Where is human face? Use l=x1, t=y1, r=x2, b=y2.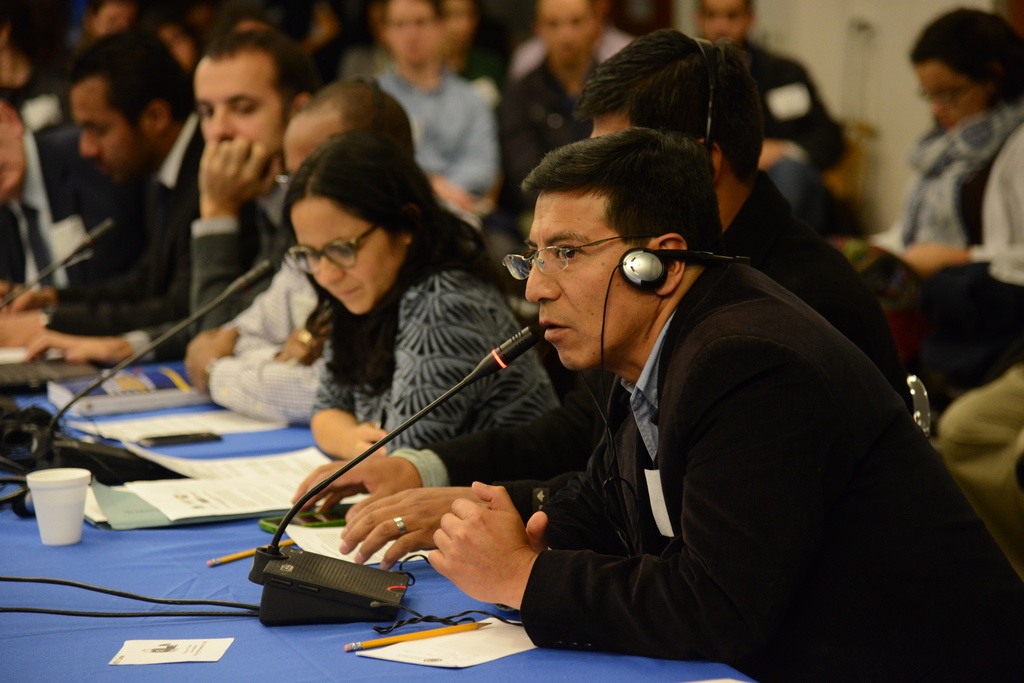
l=88, t=0, r=138, b=41.
